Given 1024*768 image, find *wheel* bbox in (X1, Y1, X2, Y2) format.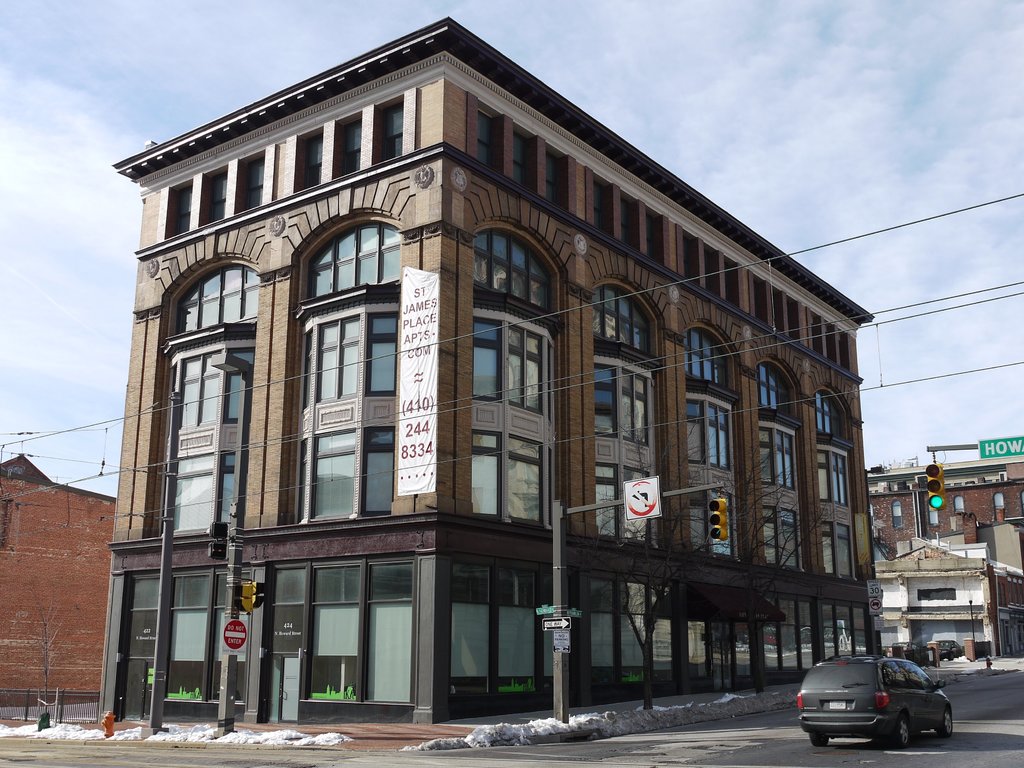
(940, 712, 957, 737).
